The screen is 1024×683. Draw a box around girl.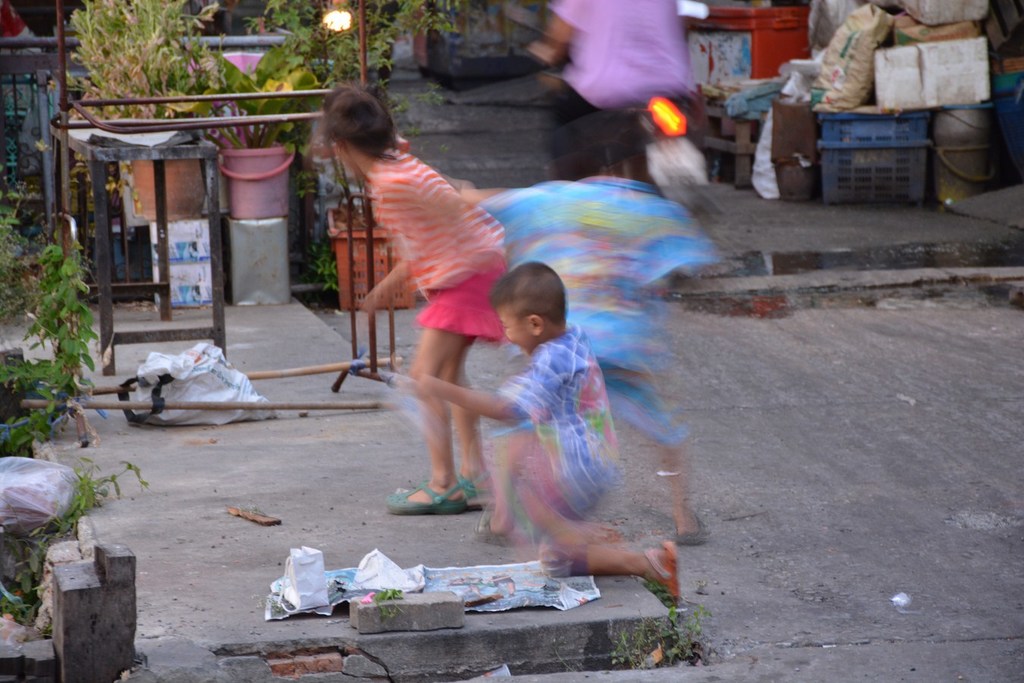
[322, 83, 511, 517].
